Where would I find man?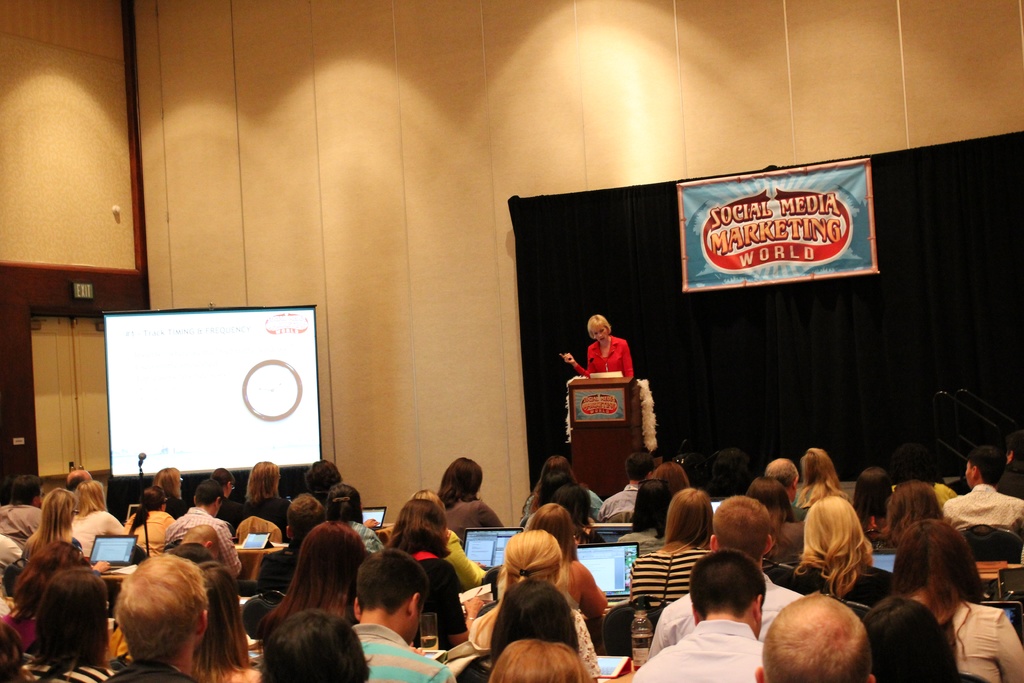
At [592, 441, 664, 525].
